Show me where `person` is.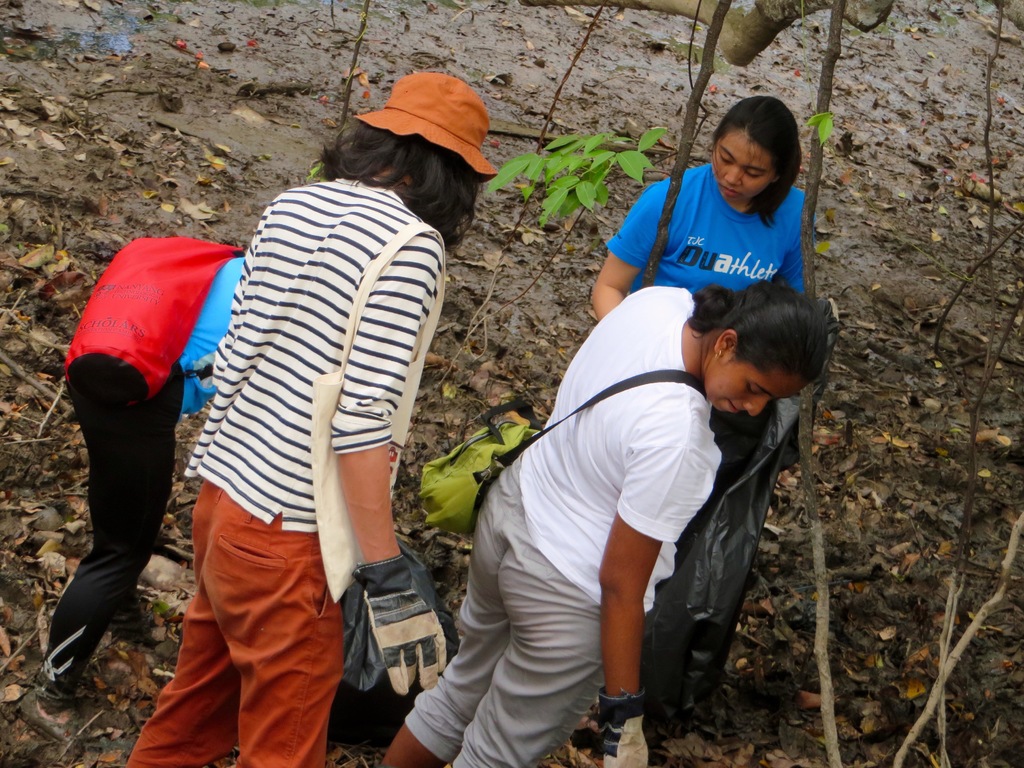
`person` is at bbox(117, 125, 503, 767).
